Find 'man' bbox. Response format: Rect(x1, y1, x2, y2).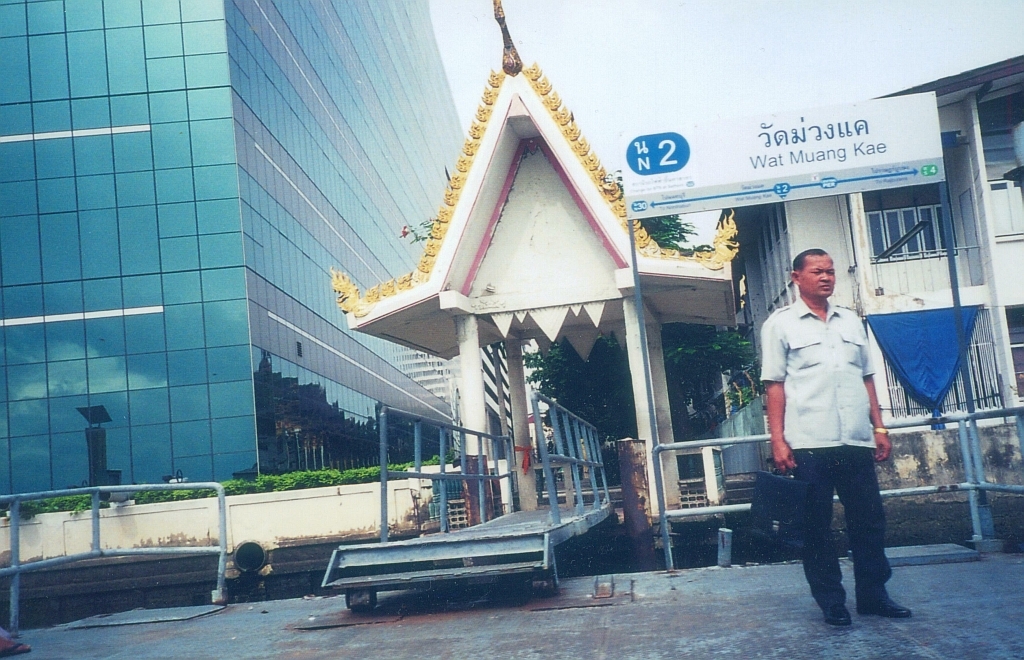
Rect(737, 253, 901, 621).
